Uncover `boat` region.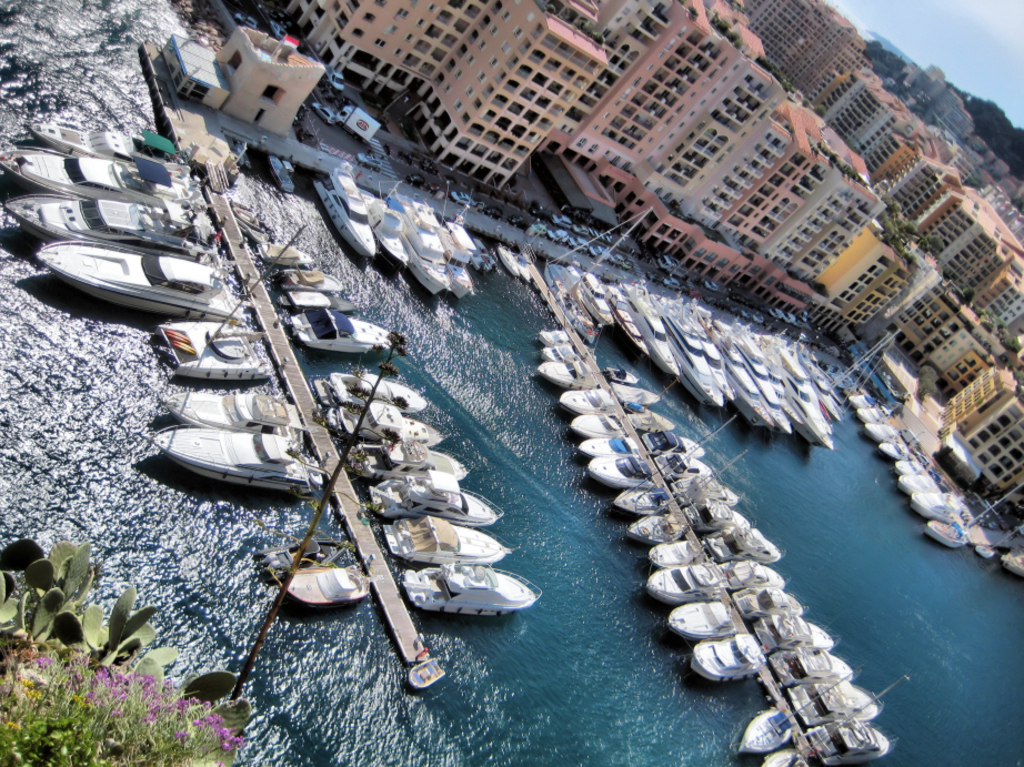
Uncovered: {"x1": 761, "y1": 646, "x2": 835, "y2": 686}.
